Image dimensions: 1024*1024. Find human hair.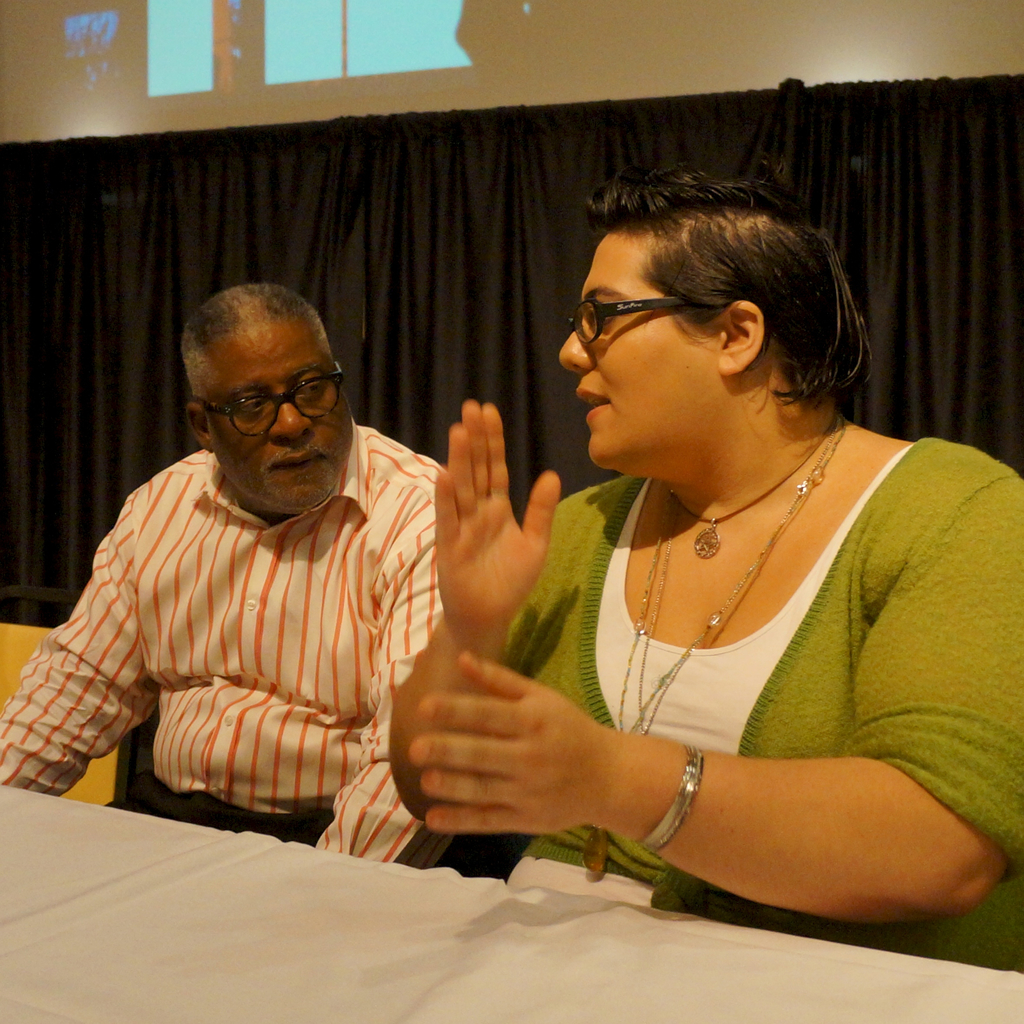
pyautogui.locateOnScreen(557, 197, 865, 425).
